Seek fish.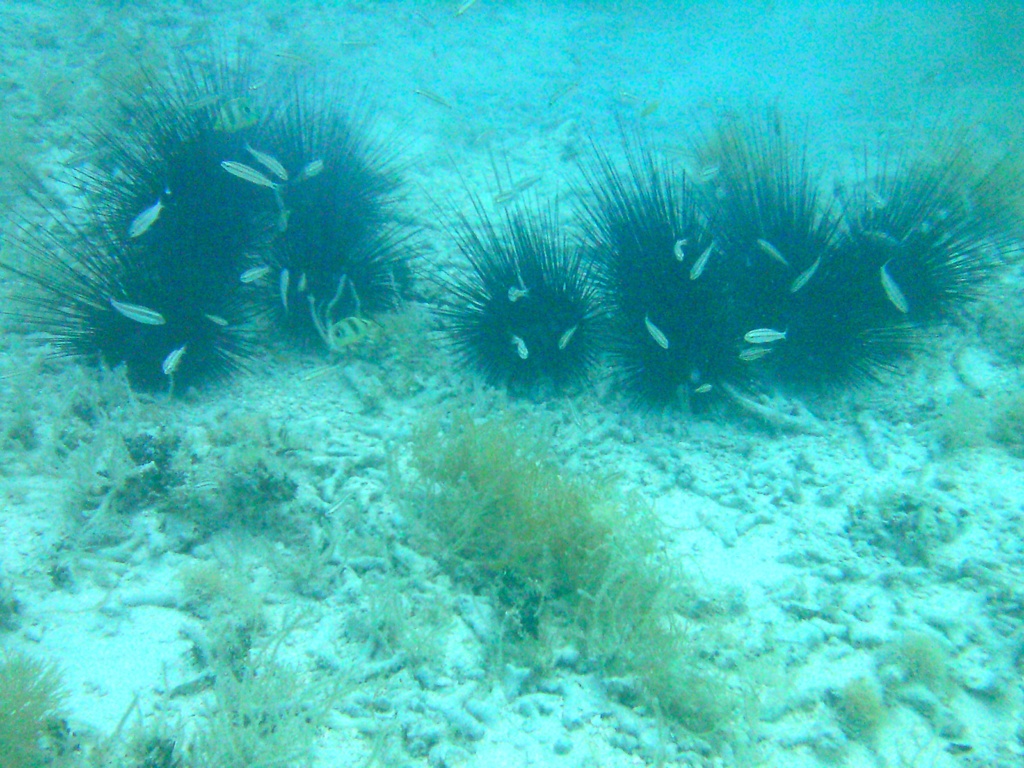
locate(413, 82, 452, 108).
